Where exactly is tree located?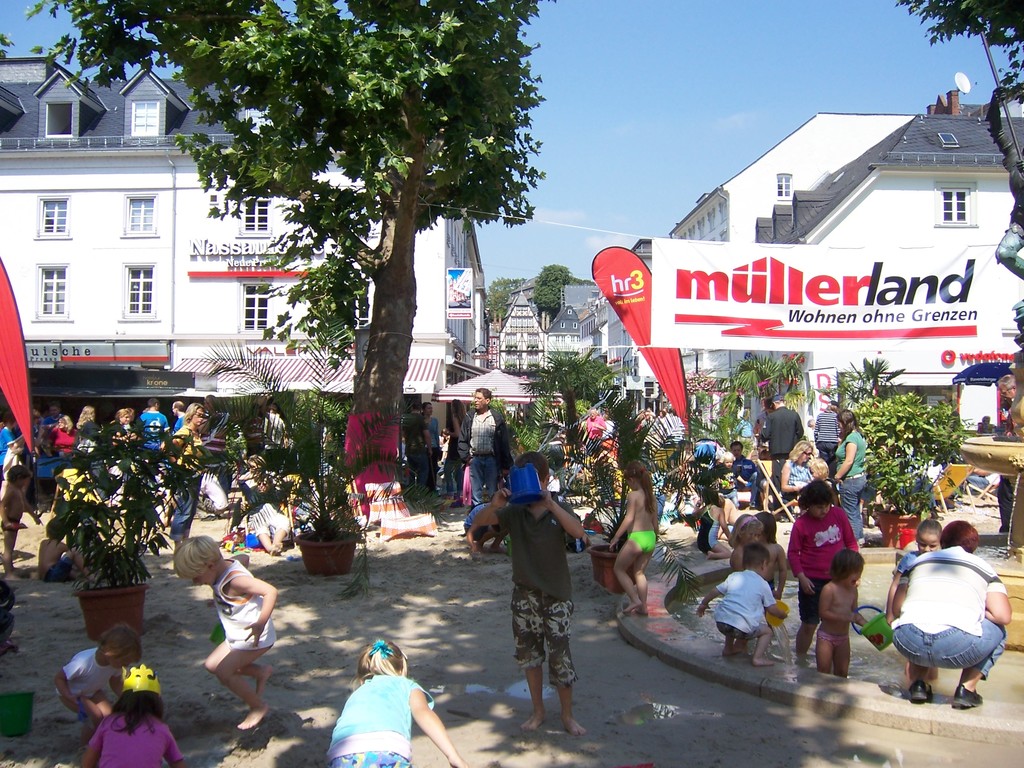
Its bounding box is [13,0,560,474].
